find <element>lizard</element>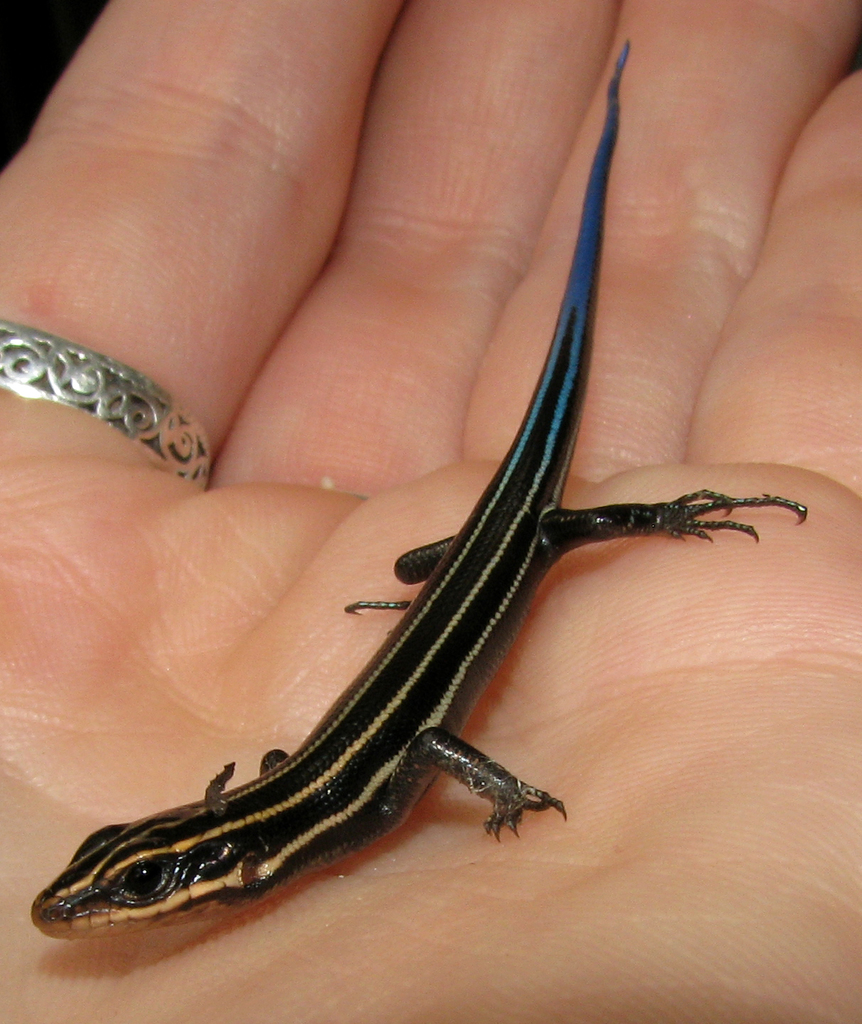
(x1=27, y1=47, x2=805, y2=939)
